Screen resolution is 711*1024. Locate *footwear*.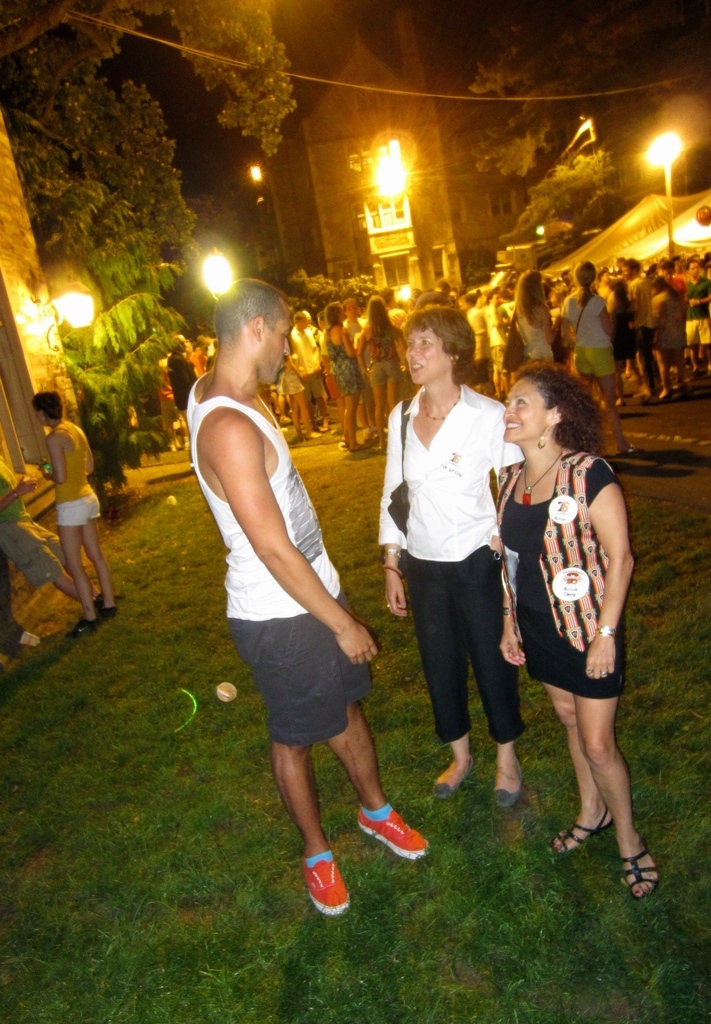
crop(64, 618, 95, 641).
